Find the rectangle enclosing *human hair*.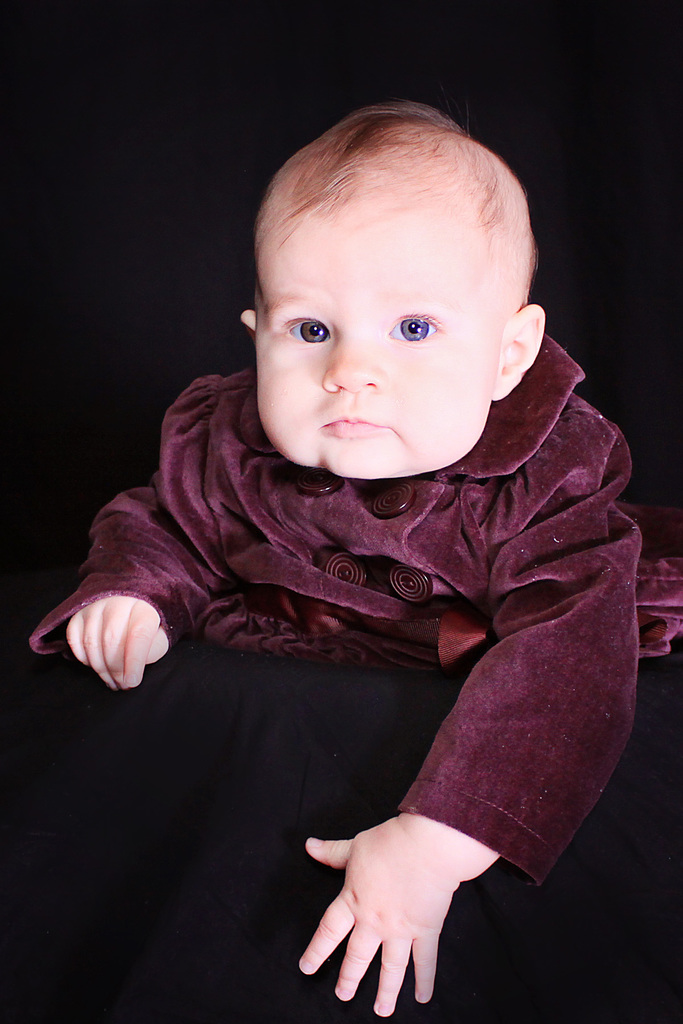
[256, 109, 536, 337].
